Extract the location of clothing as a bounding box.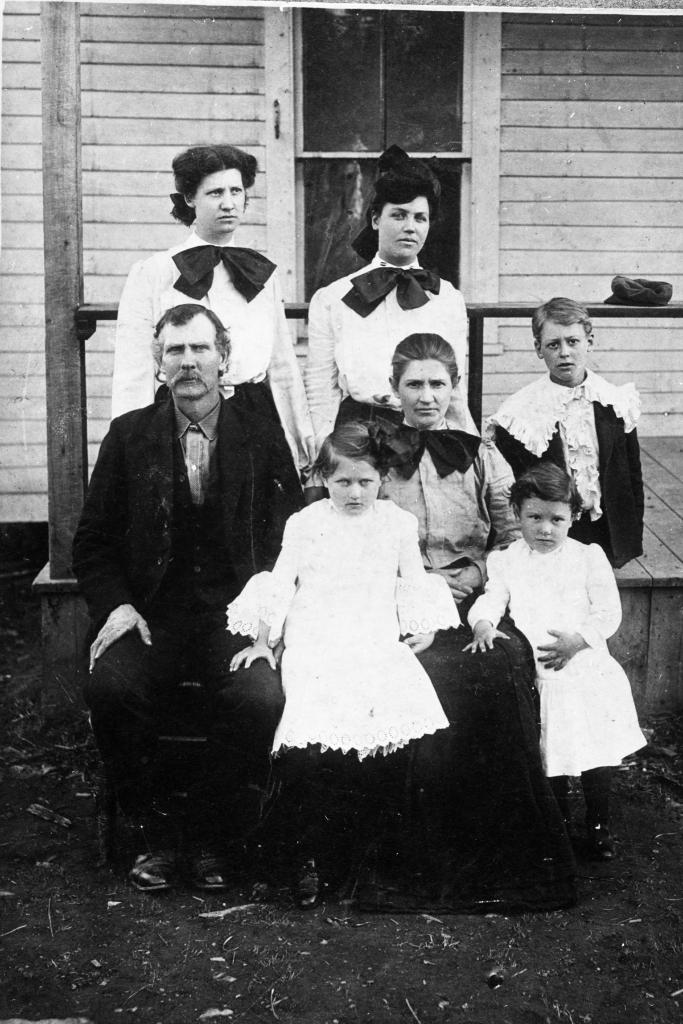
350:426:520:604.
